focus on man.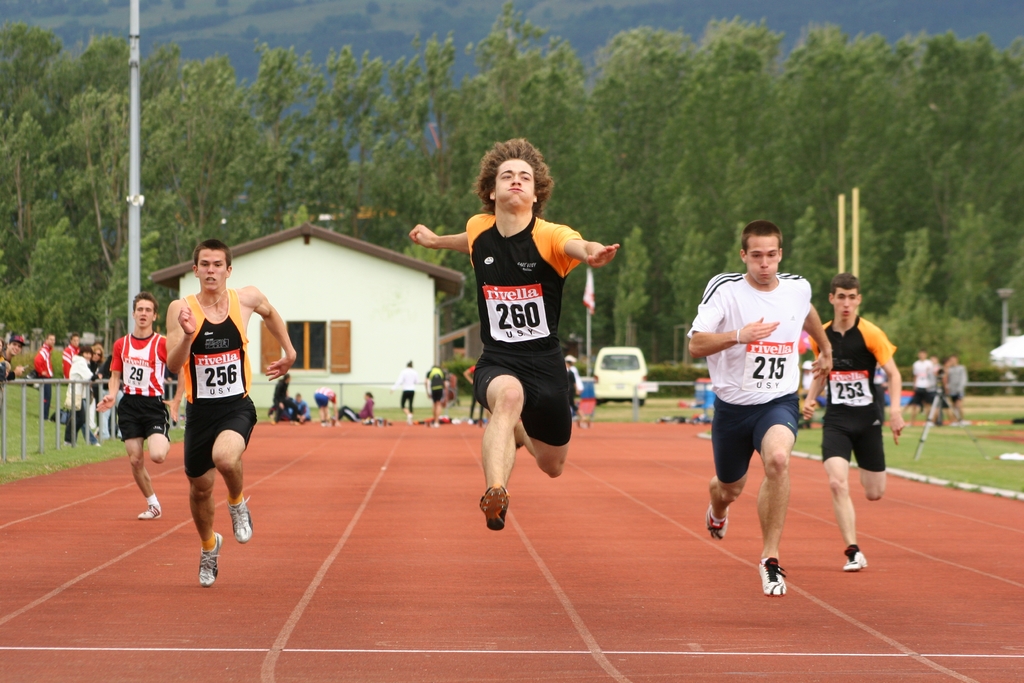
Focused at rect(86, 286, 181, 526).
